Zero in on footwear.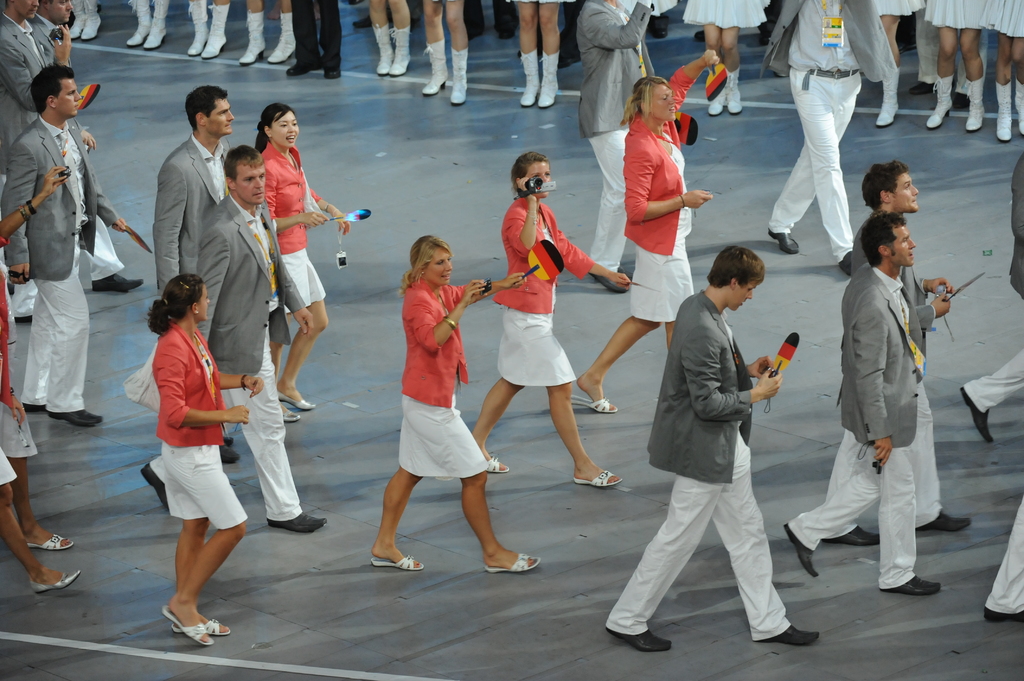
Zeroed in: <box>874,67,901,131</box>.
